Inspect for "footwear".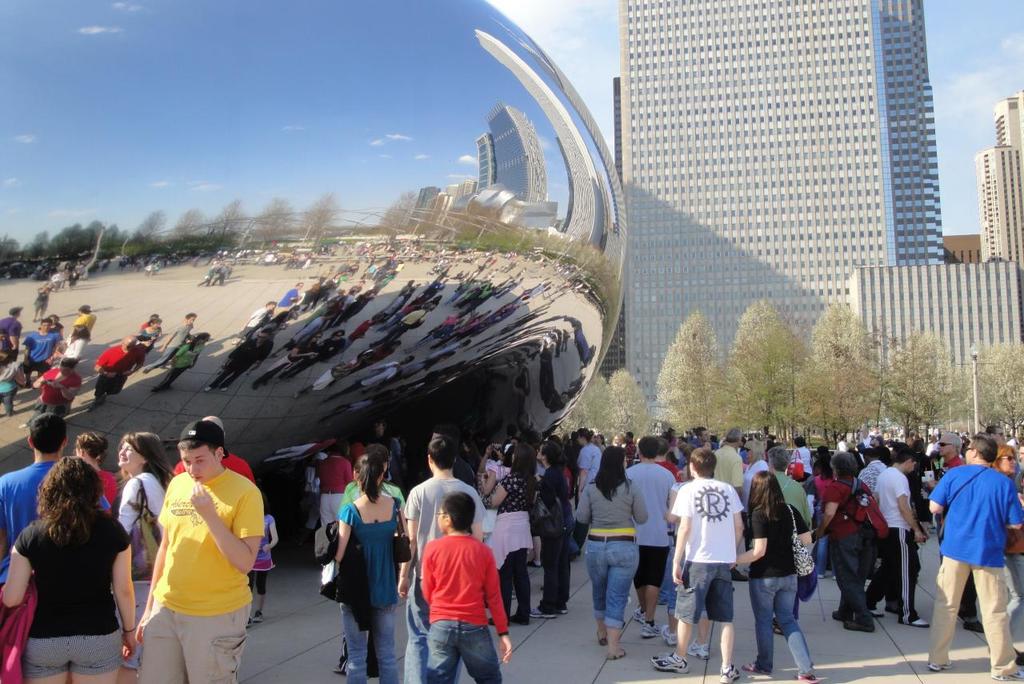
Inspection: l=639, t=620, r=666, b=636.
